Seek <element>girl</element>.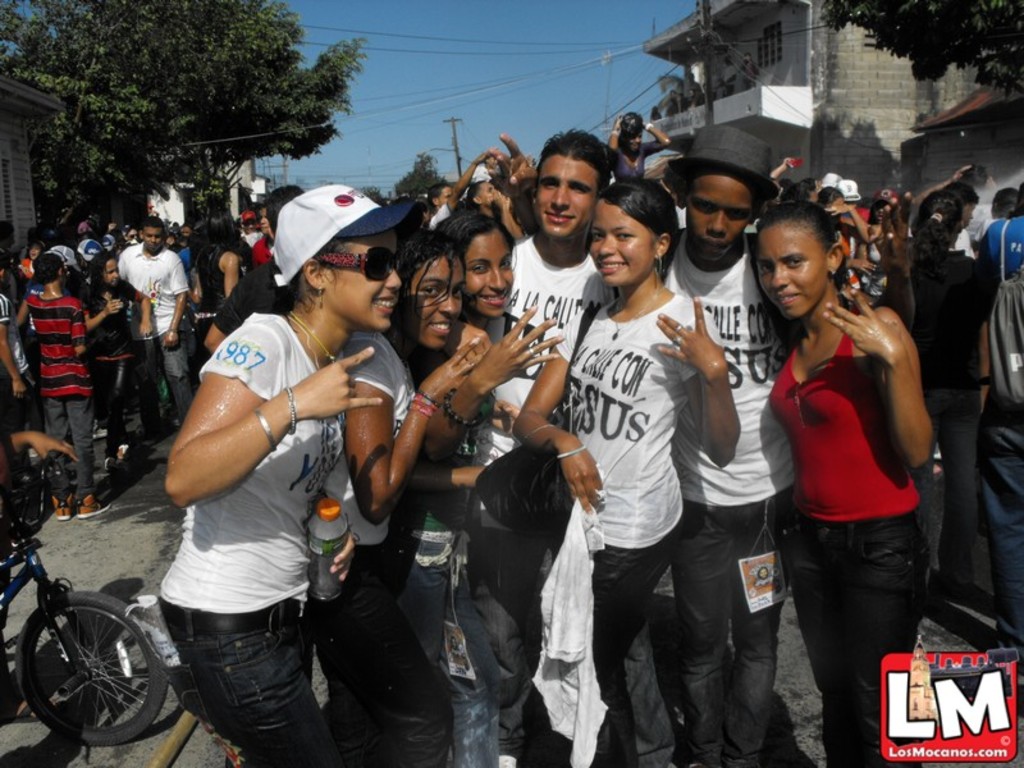
l=515, t=180, r=740, b=767.
